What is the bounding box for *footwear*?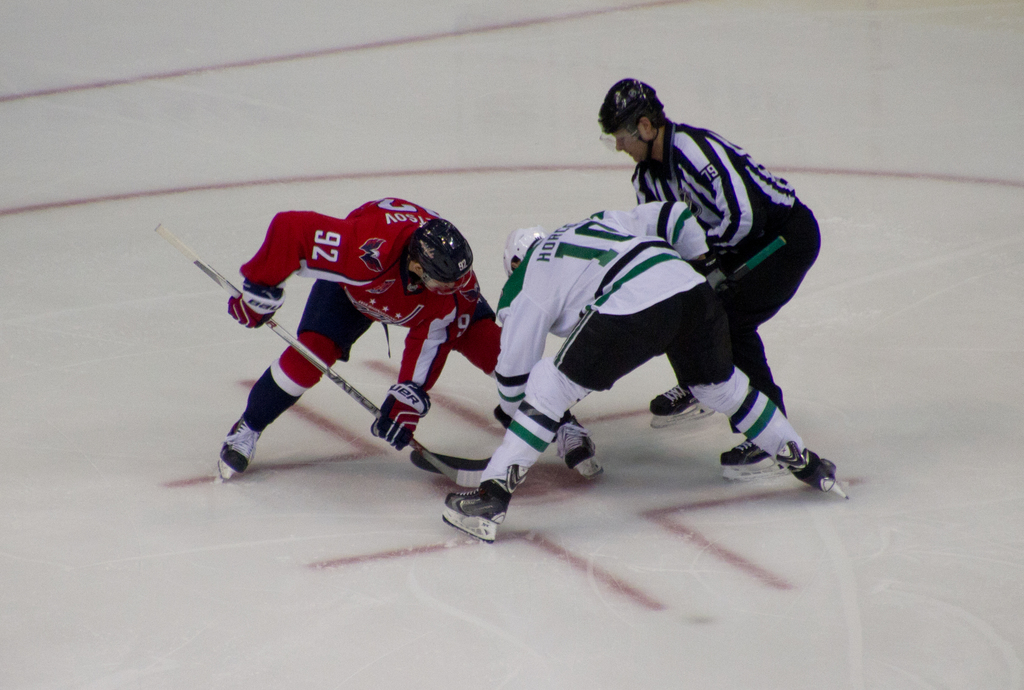
{"left": 719, "top": 438, "right": 769, "bottom": 467}.
